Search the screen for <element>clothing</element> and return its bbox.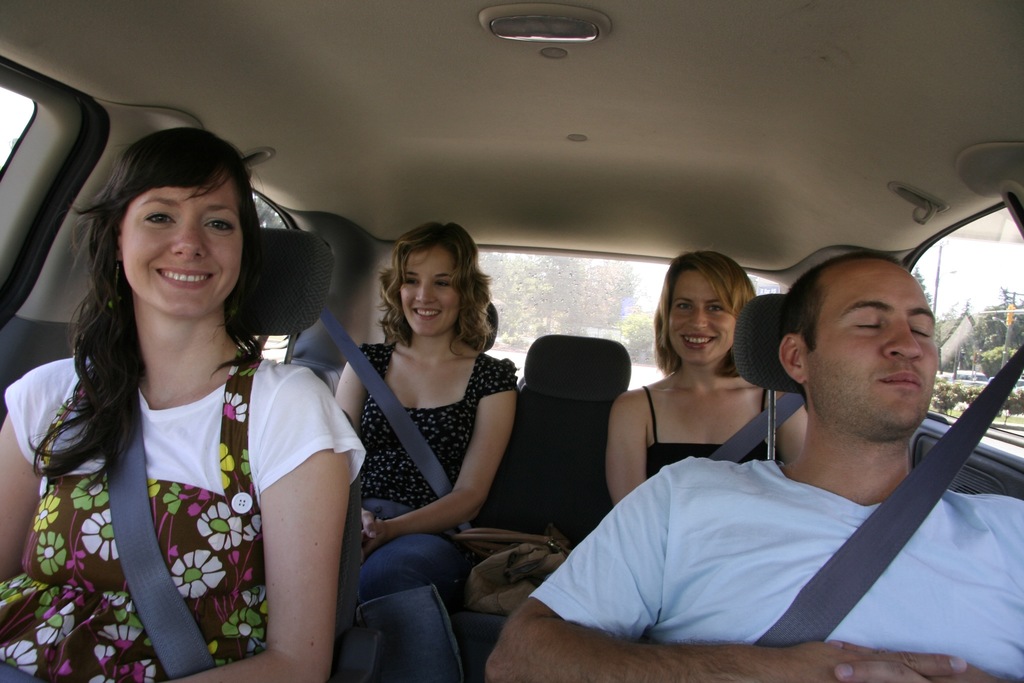
Found: l=644, t=388, r=783, b=472.
